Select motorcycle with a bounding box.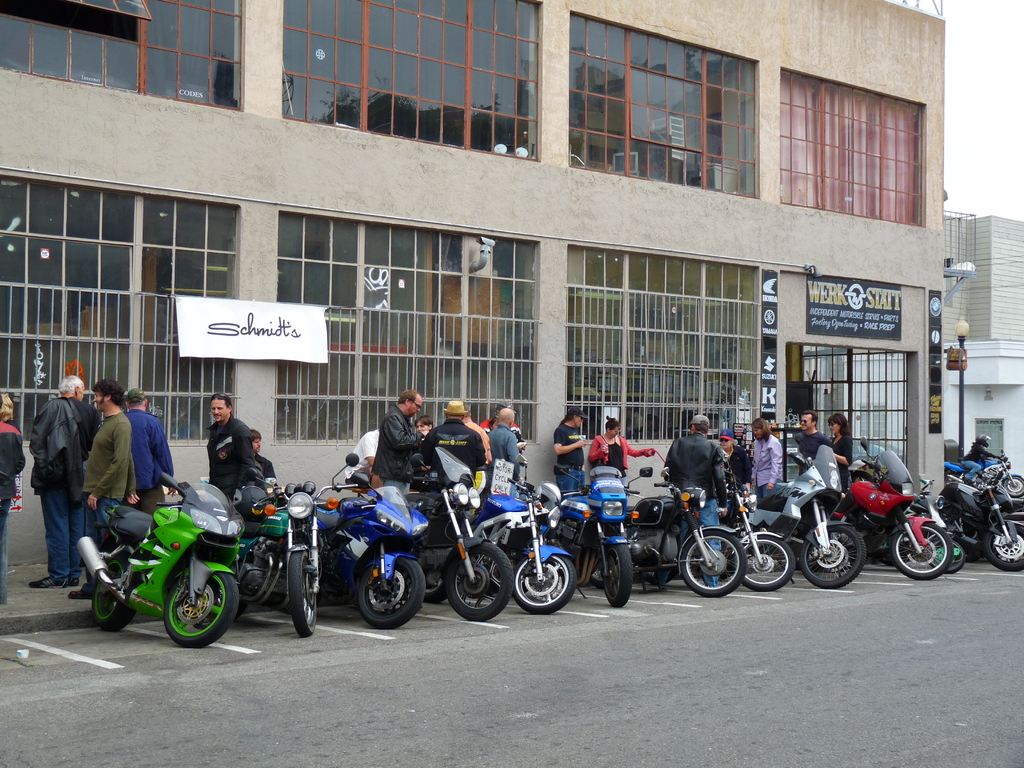
<bbox>715, 458, 796, 592</bbox>.
